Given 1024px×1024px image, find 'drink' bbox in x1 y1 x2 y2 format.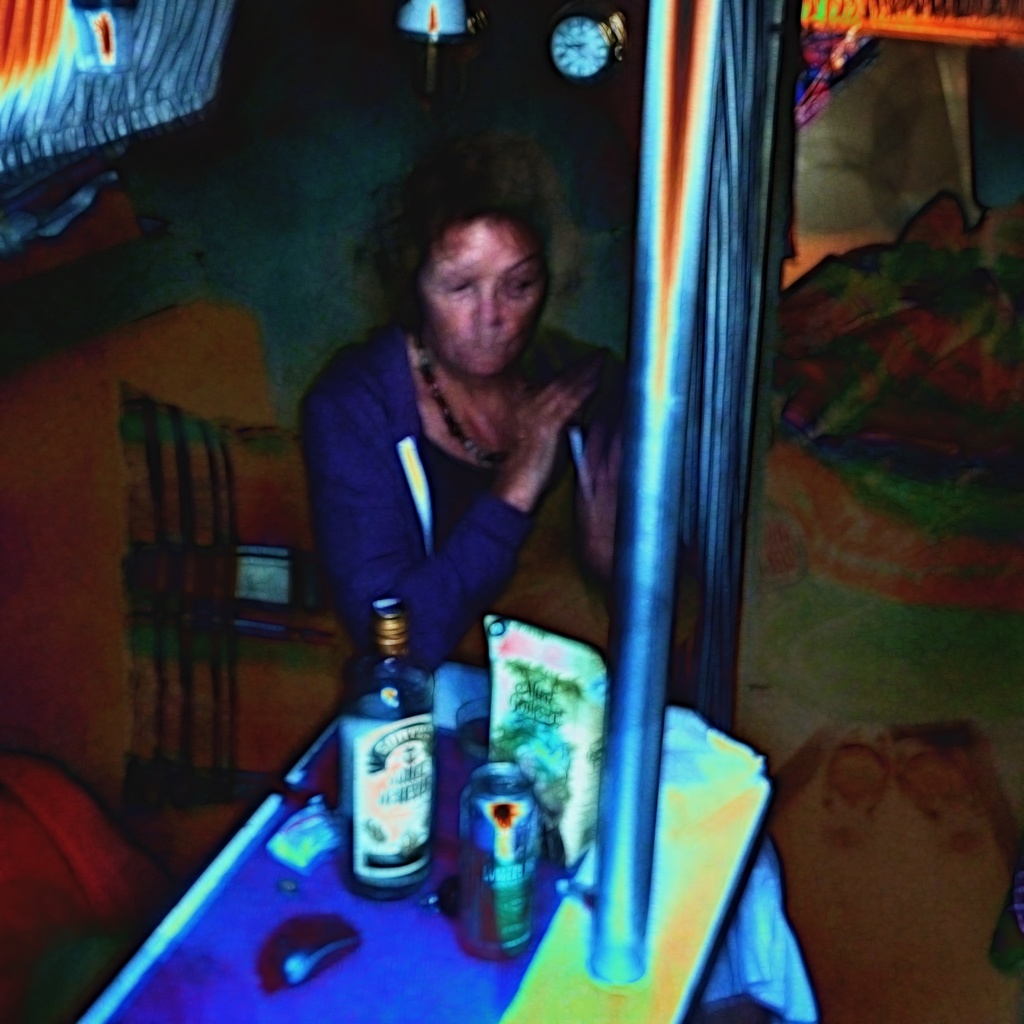
338 596 433 902.
